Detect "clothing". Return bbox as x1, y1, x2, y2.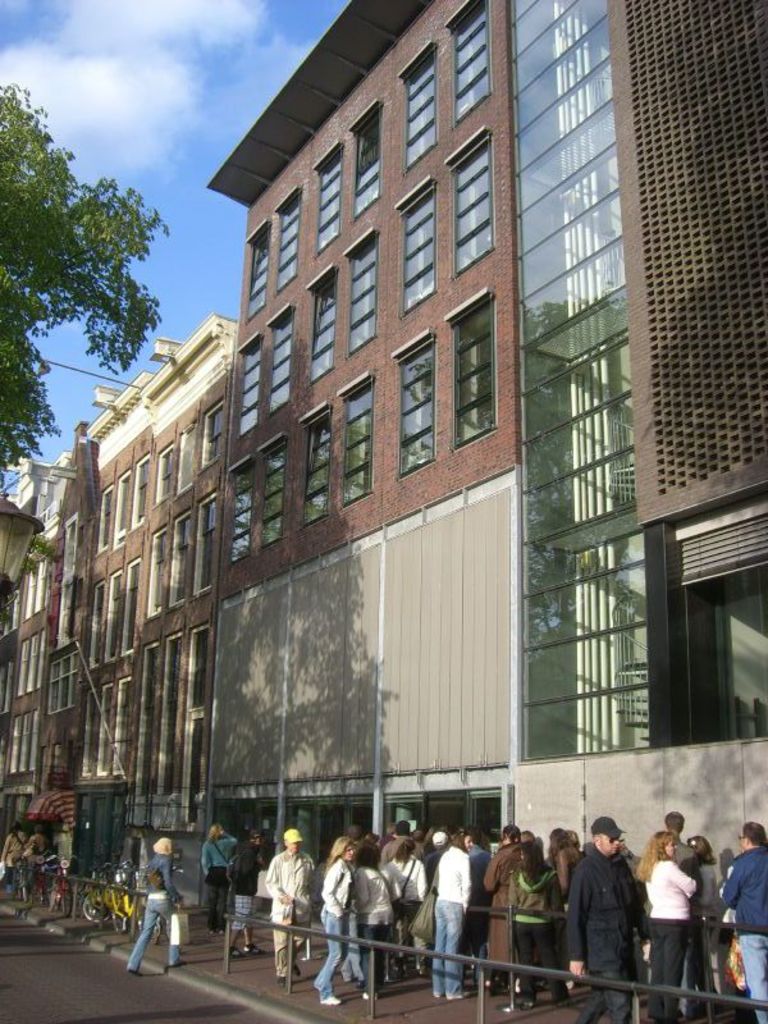
380, 851, 430, 966.
